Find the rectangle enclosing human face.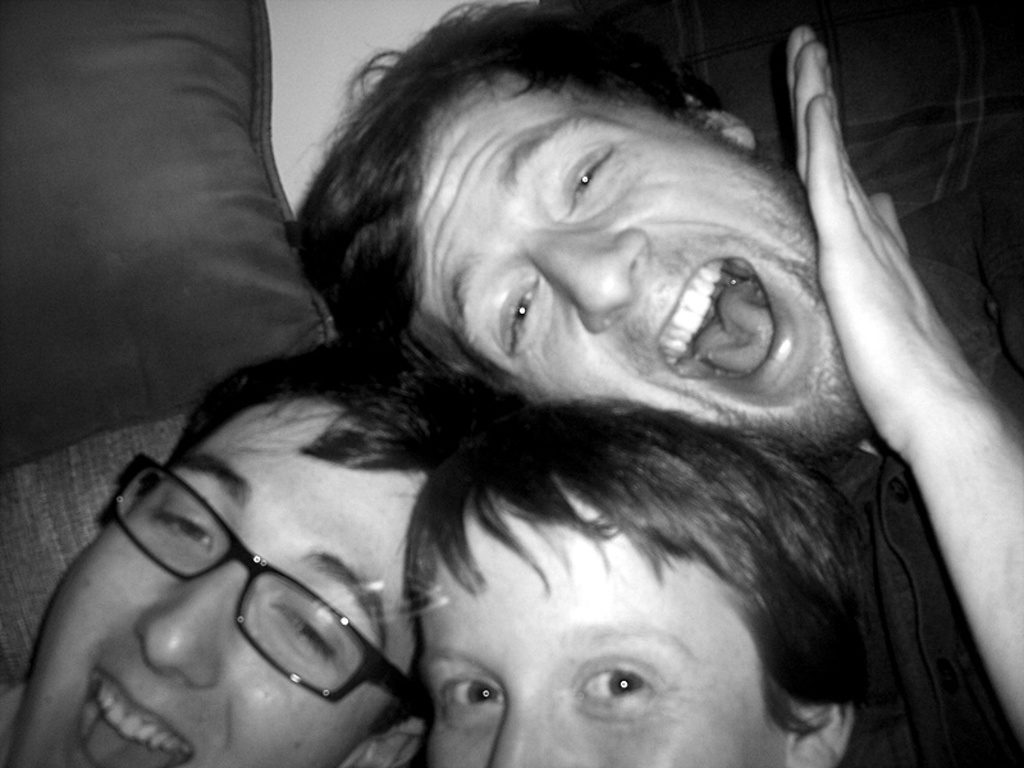
<region>417, 72, 870, 447</region>.
